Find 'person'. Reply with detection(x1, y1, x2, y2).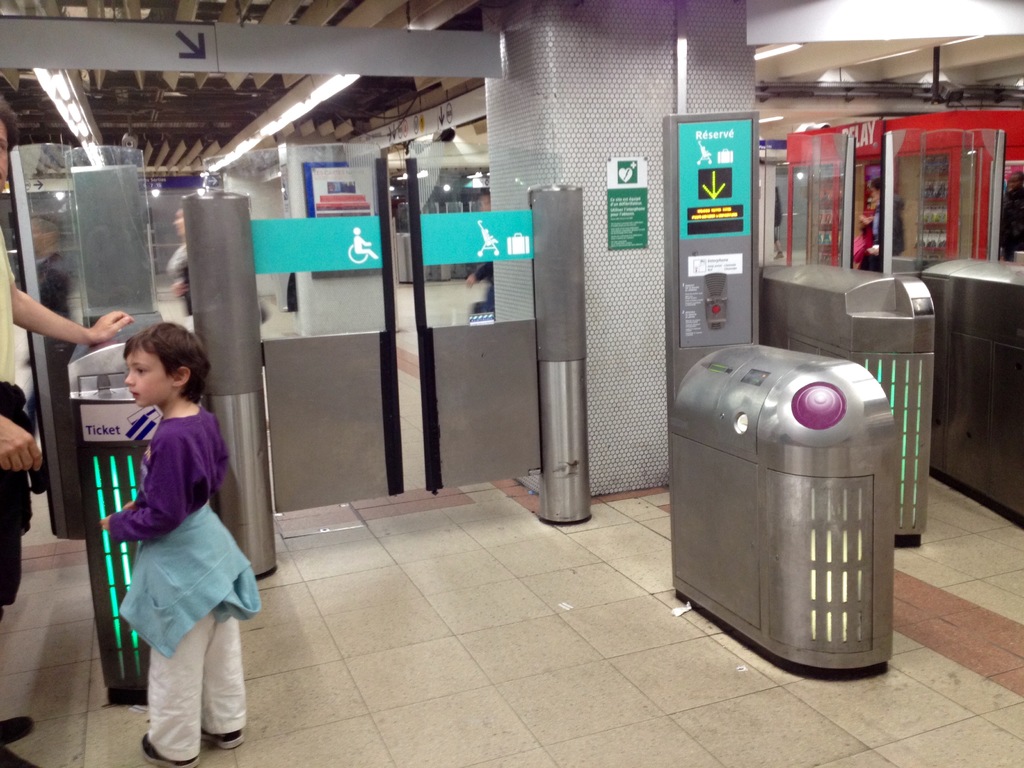
detection(95, 324, 253, 765).
